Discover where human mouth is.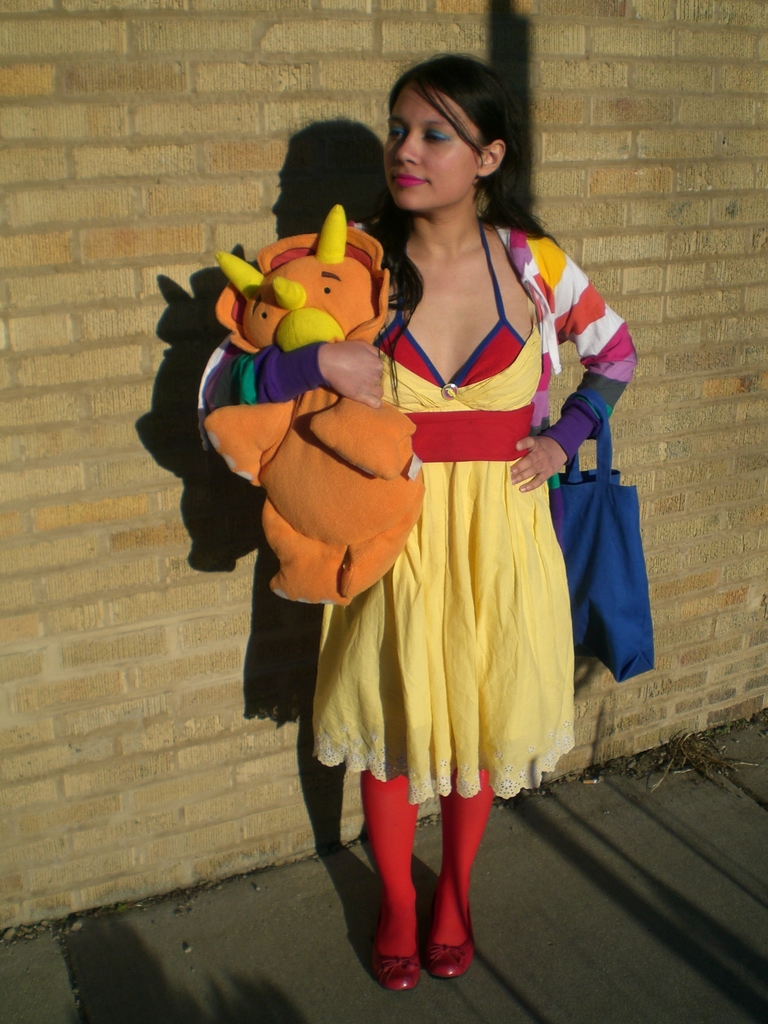
Discovered at (394,173,431,188).
